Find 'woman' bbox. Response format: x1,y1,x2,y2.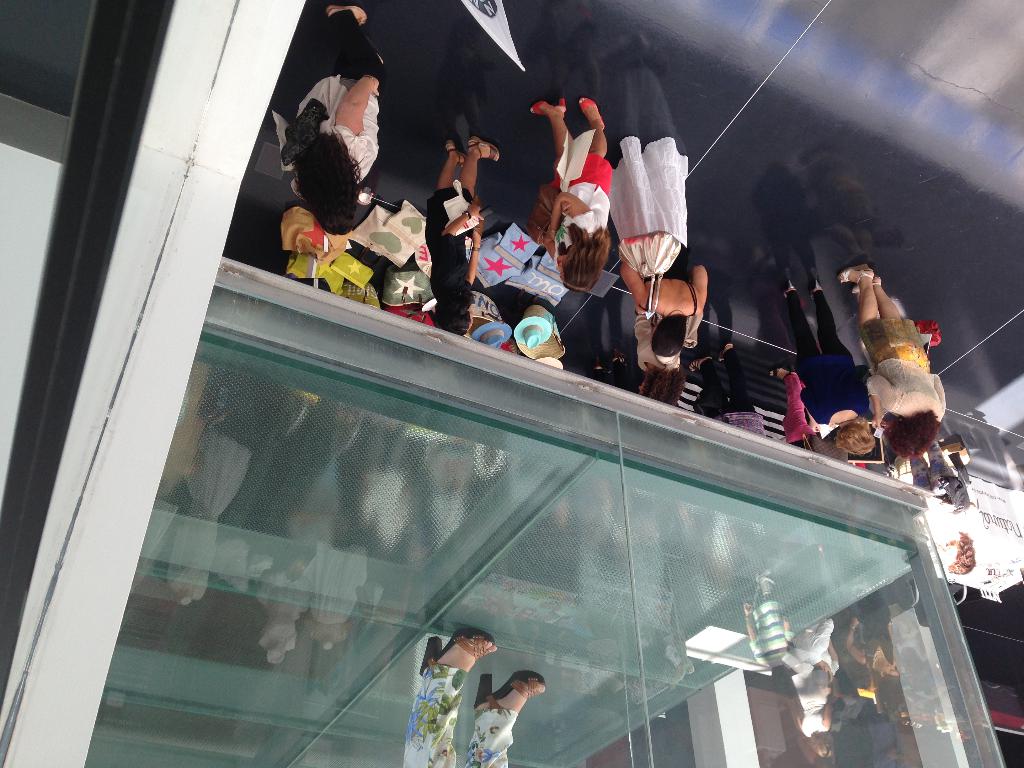
589,140,714,360.
